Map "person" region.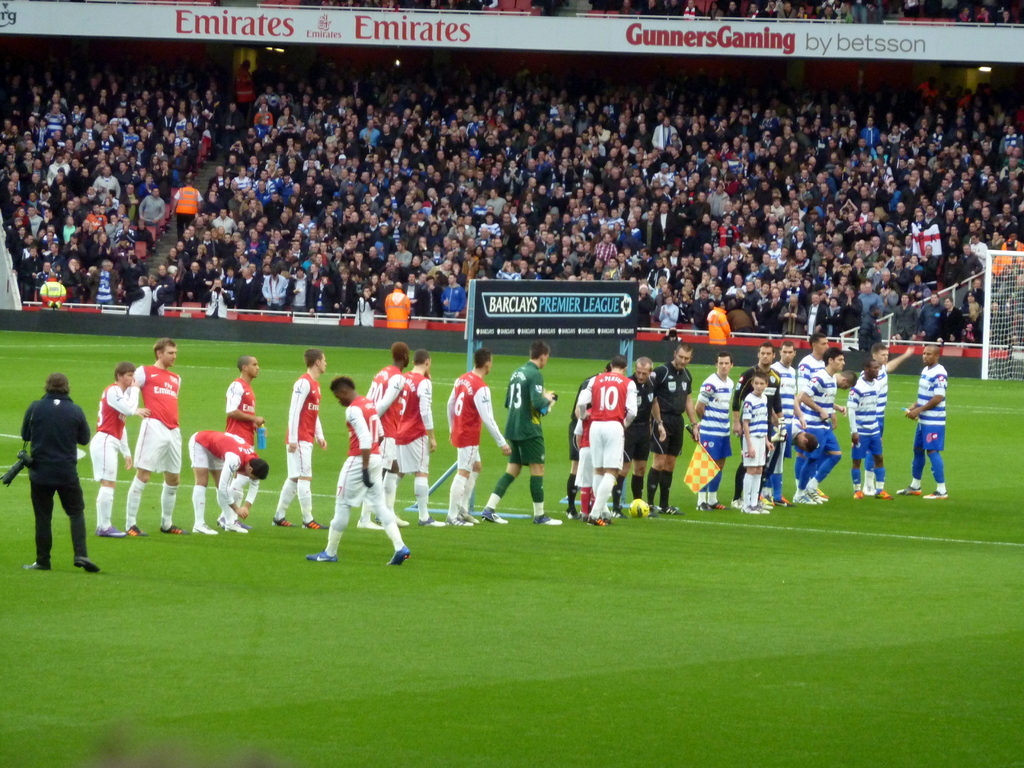
Mapped to 310,346,408,575.
